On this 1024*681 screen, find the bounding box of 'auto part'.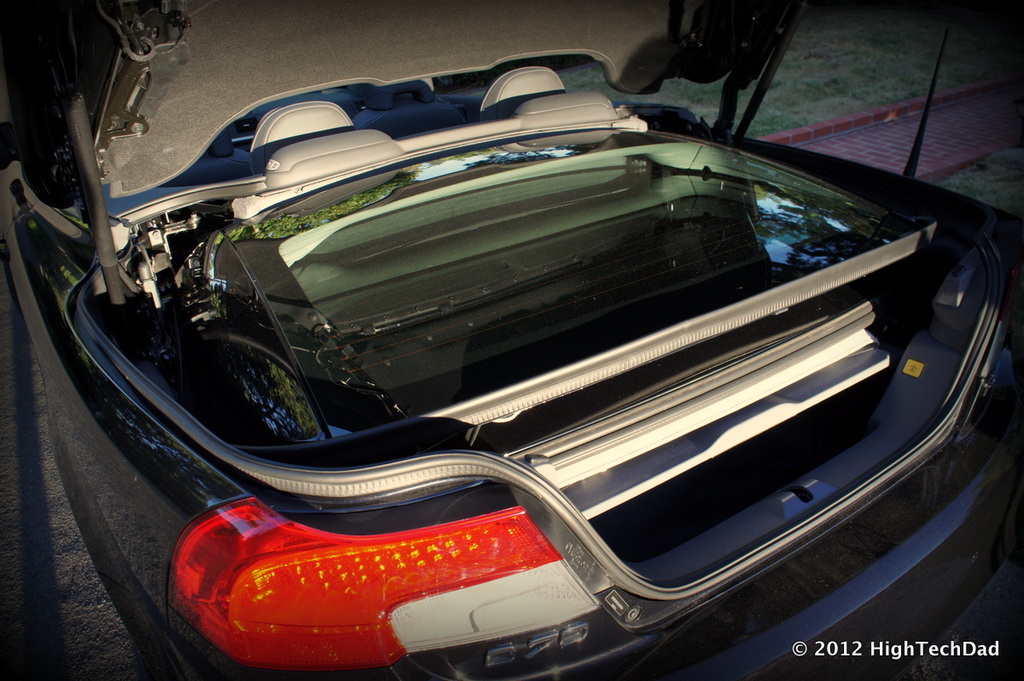
Bounding box: detection(166, 496, 602, 680).
